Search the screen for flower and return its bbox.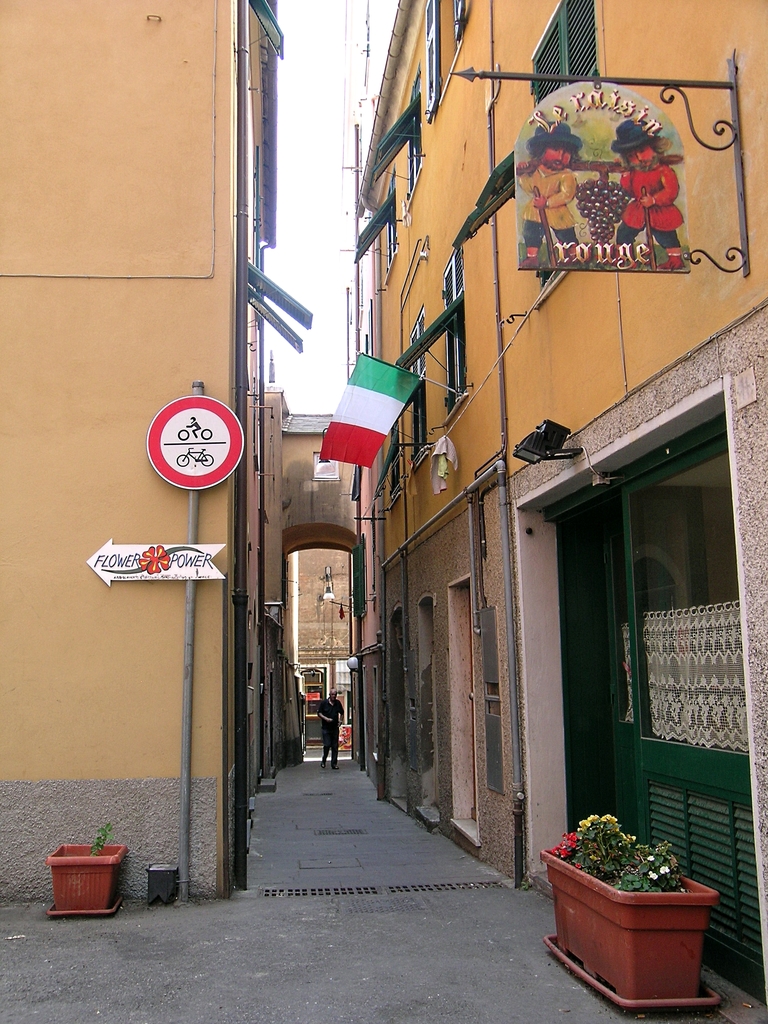
Found: bbox=(650, 869, 659, 884).
